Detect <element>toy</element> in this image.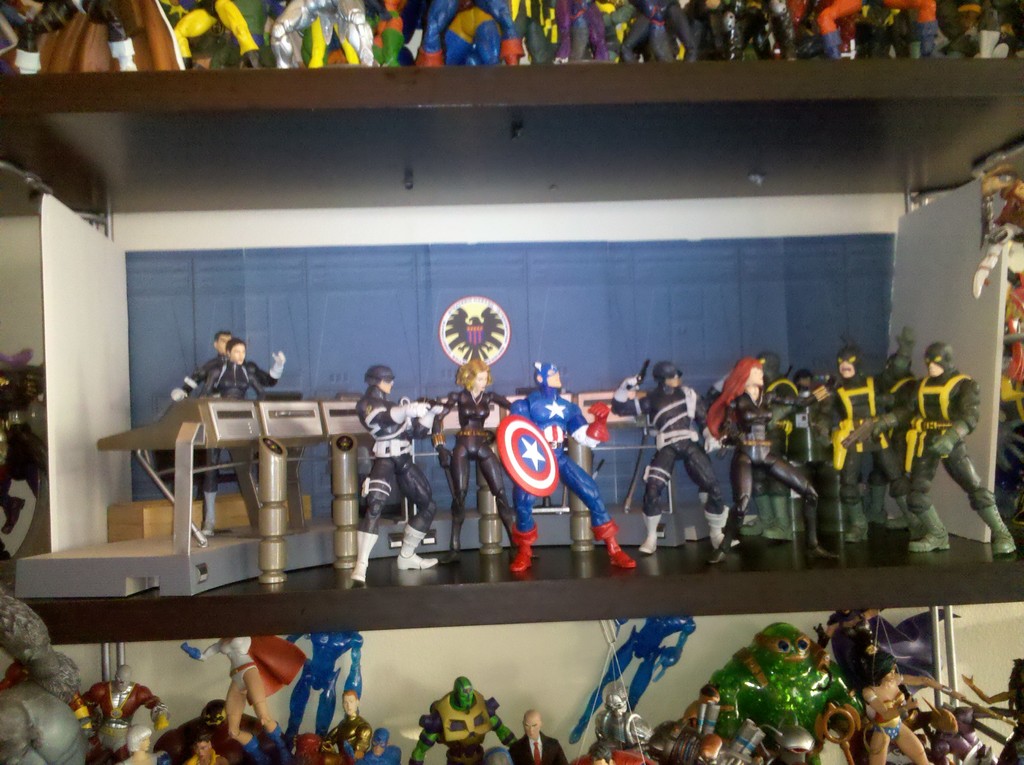
Detection: 285, 630, 364, 739.
